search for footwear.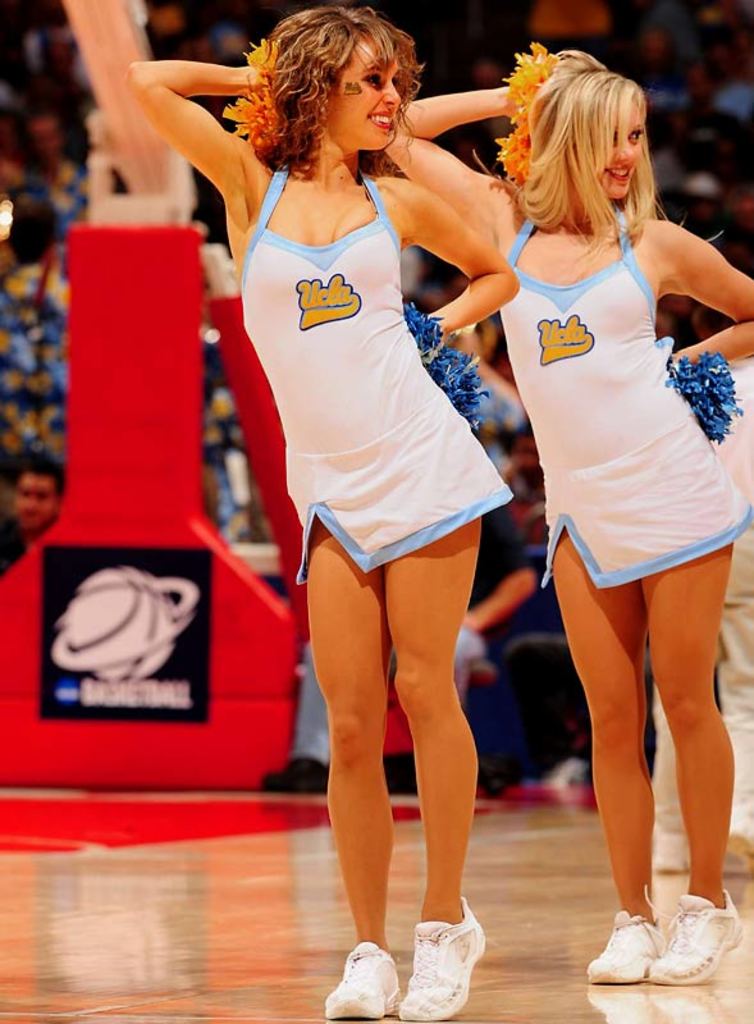
Found at x1=584, y1=878, x2=666, y2=991.
